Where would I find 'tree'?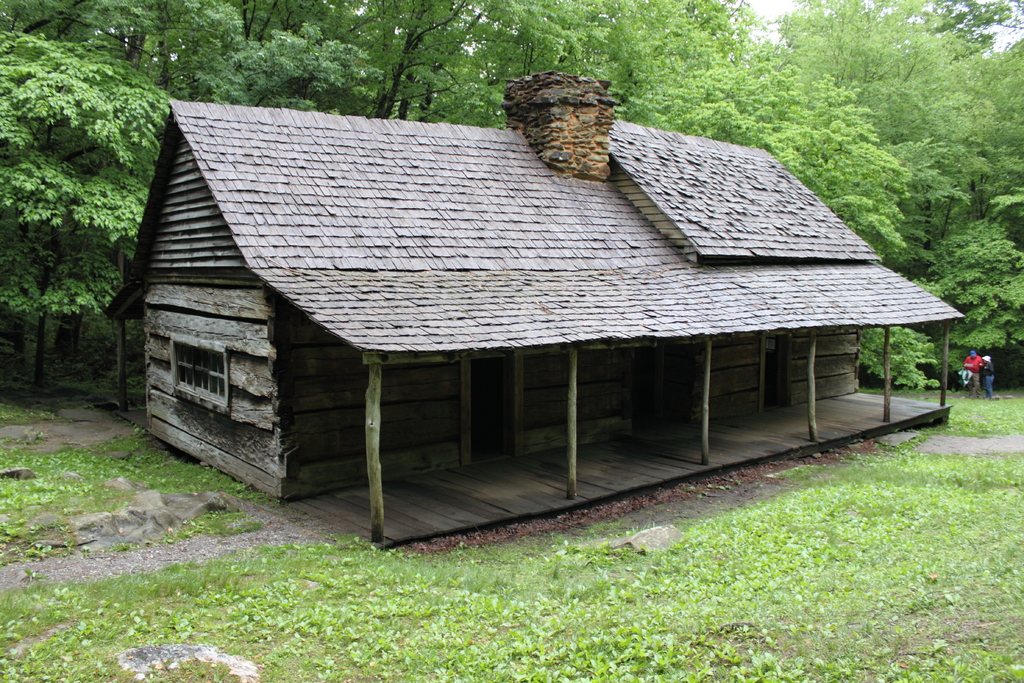
At locate(774, 0, 1023, 397).
